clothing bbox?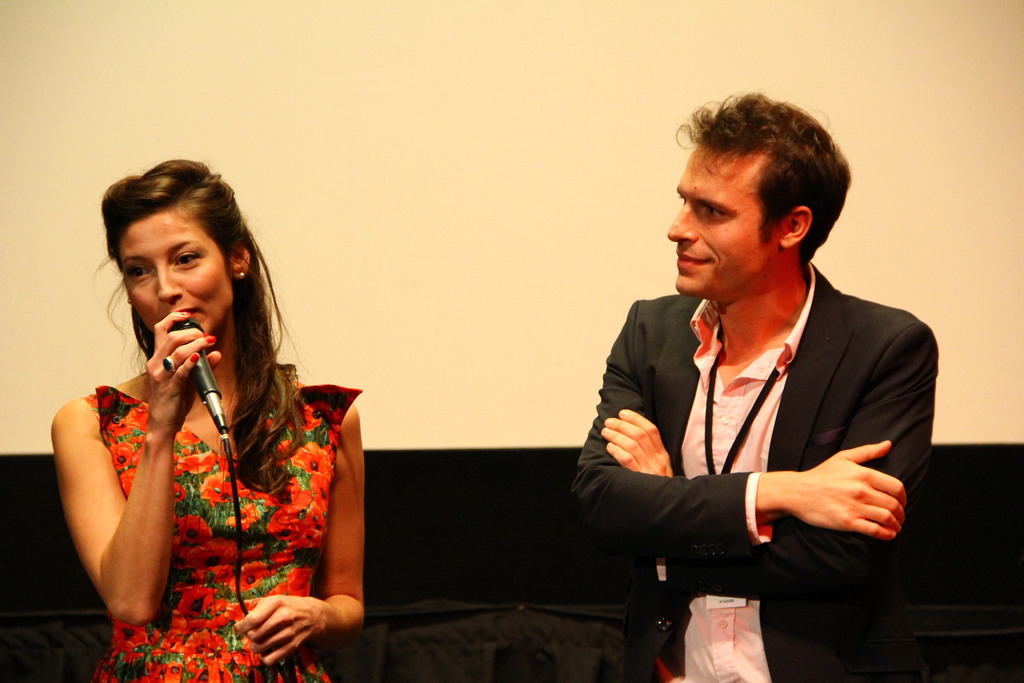
x1=581 y1=236 x2=929 y2=651
